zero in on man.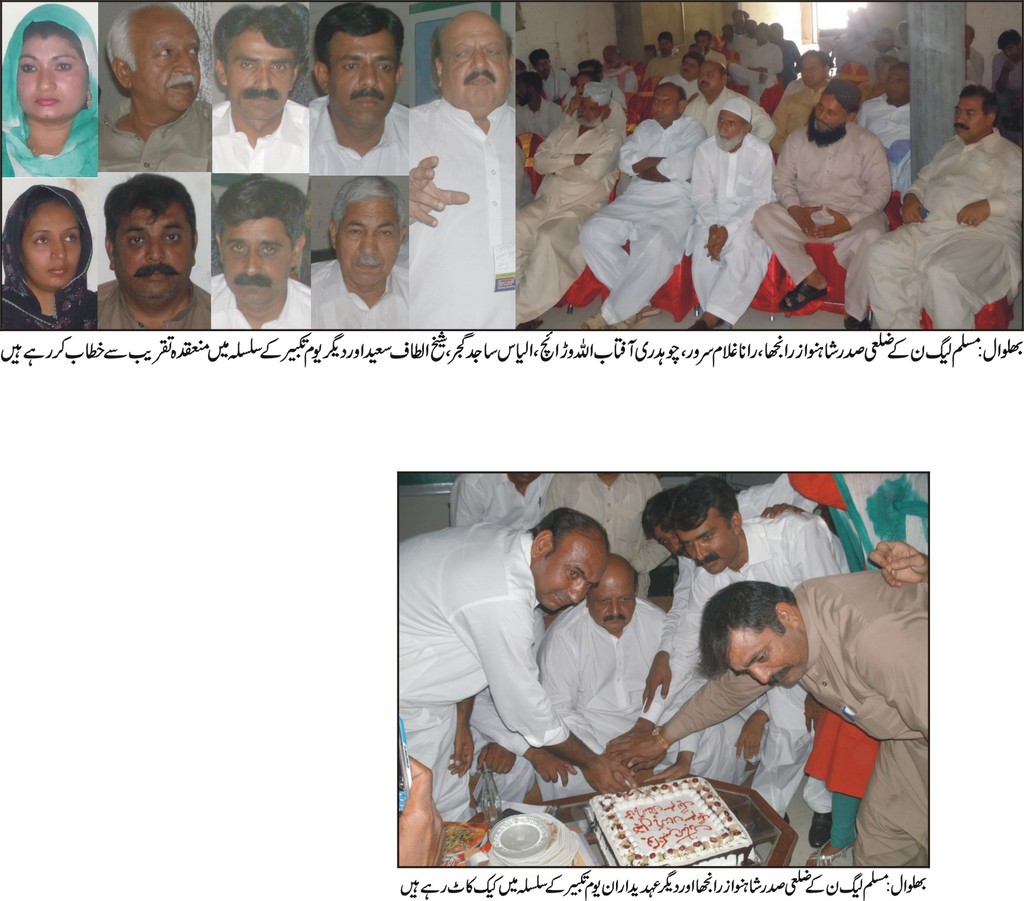
Zeroed in: <bbox>211, 174, 308, 328</bbox>.
